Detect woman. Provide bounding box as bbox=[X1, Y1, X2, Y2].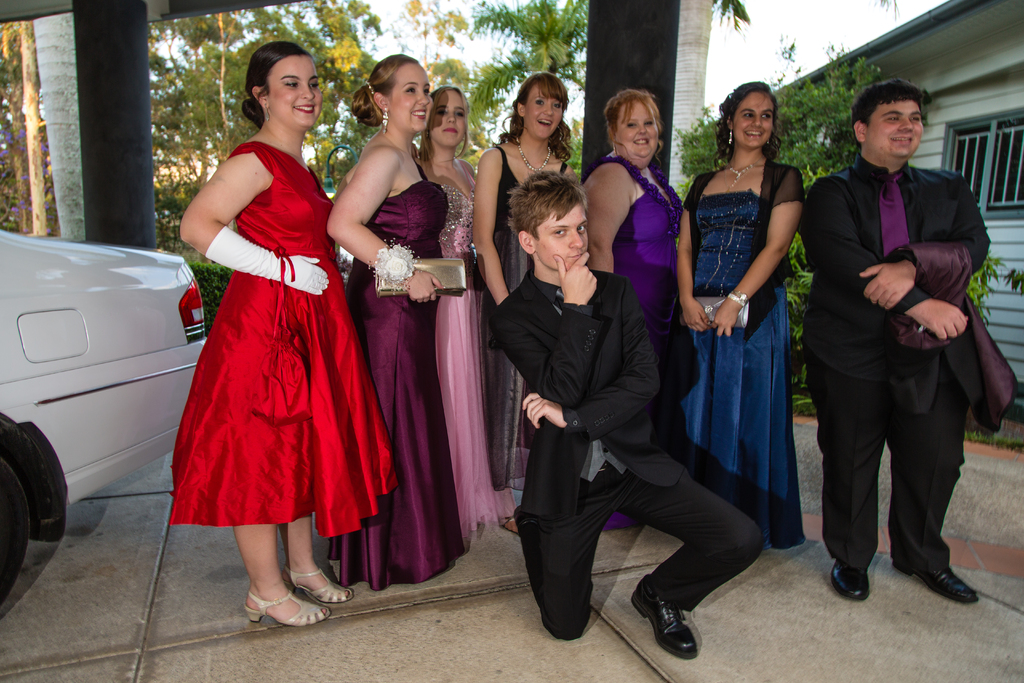
bbox=[329, 53, 463, 593].
